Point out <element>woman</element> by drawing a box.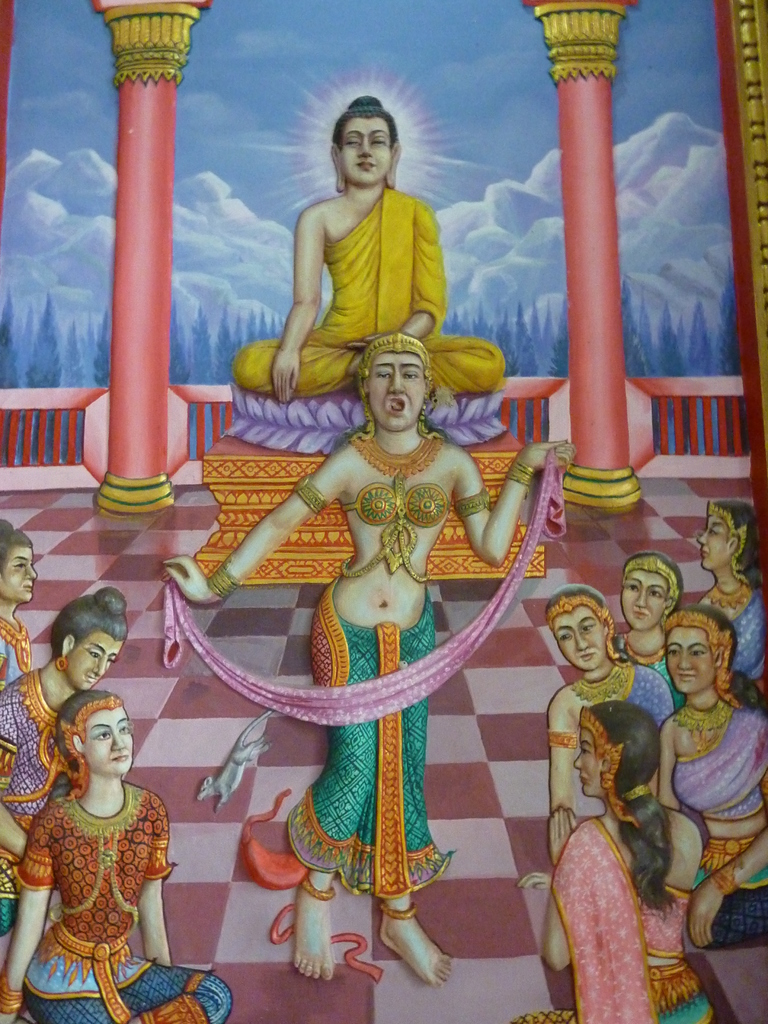
<region>0, 517, 38, 685</region>.
